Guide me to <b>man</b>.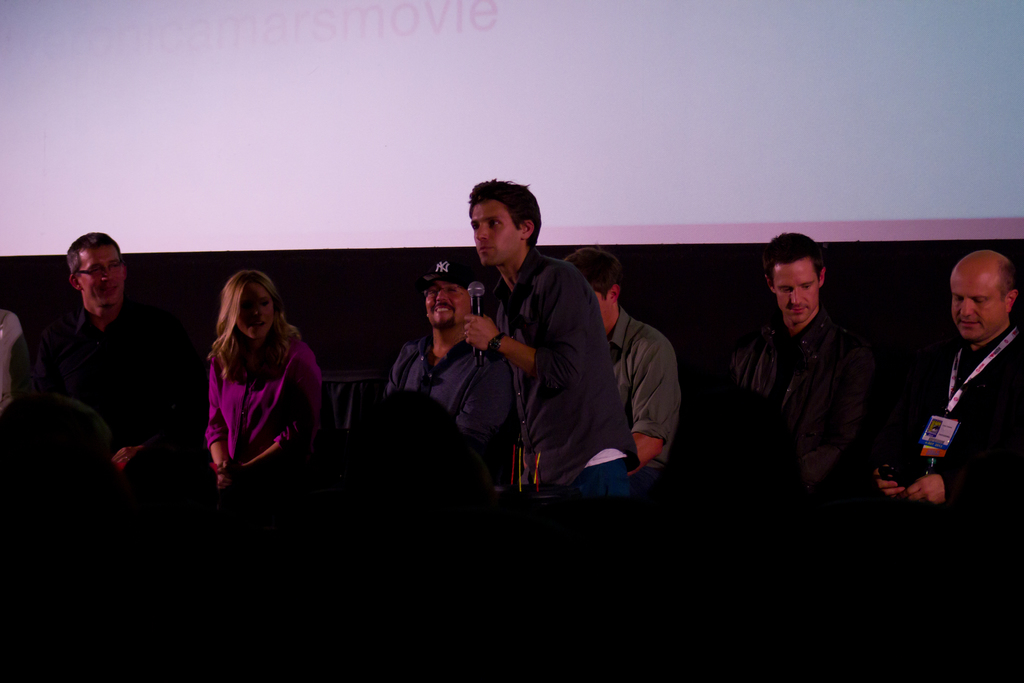
Guidance: left=31, top=231, right=199, bottom=471.
